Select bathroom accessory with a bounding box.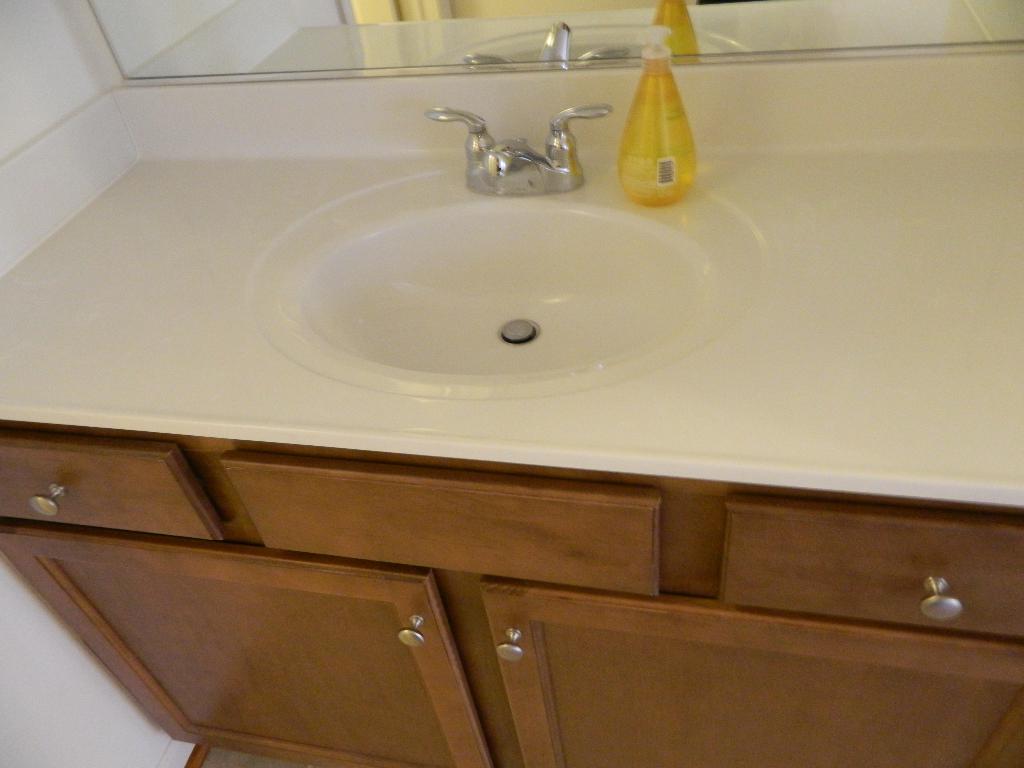
(248, 108, 772, 401).
